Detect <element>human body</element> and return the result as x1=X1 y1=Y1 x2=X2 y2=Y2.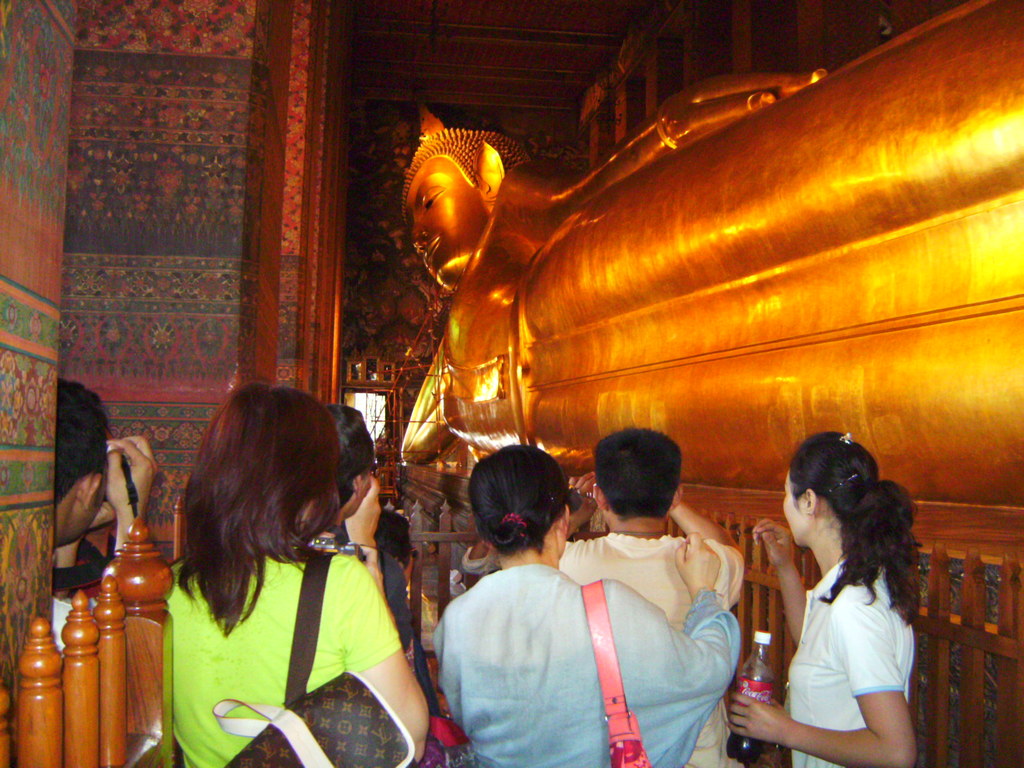
x1=49 y1=376 x2=166 y2=659.
